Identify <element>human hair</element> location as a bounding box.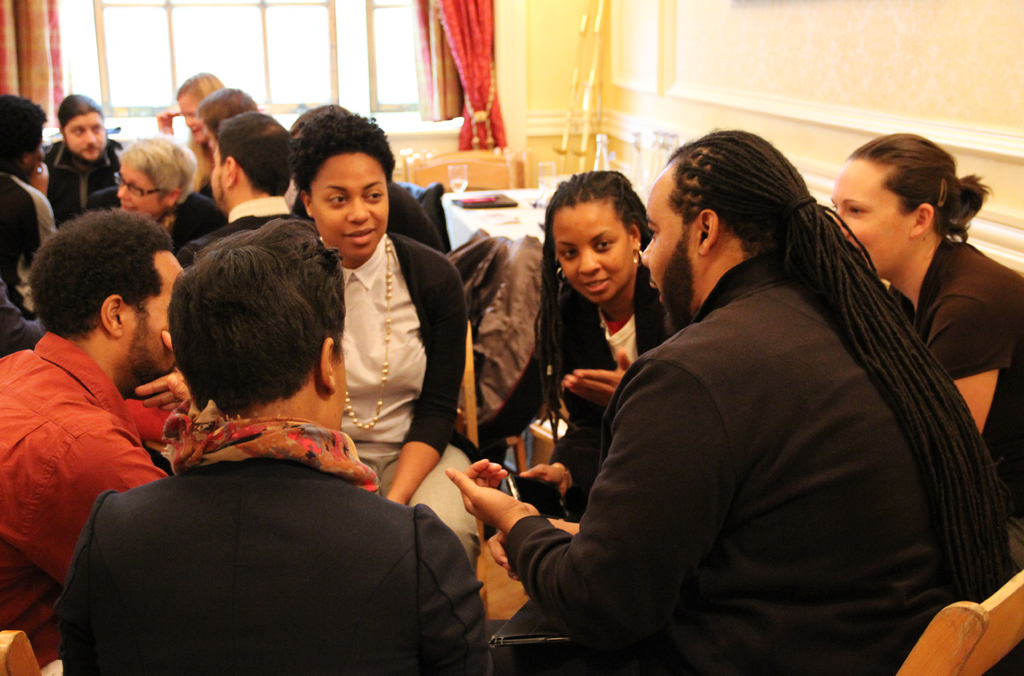
region(58, 92, 107, 144).
